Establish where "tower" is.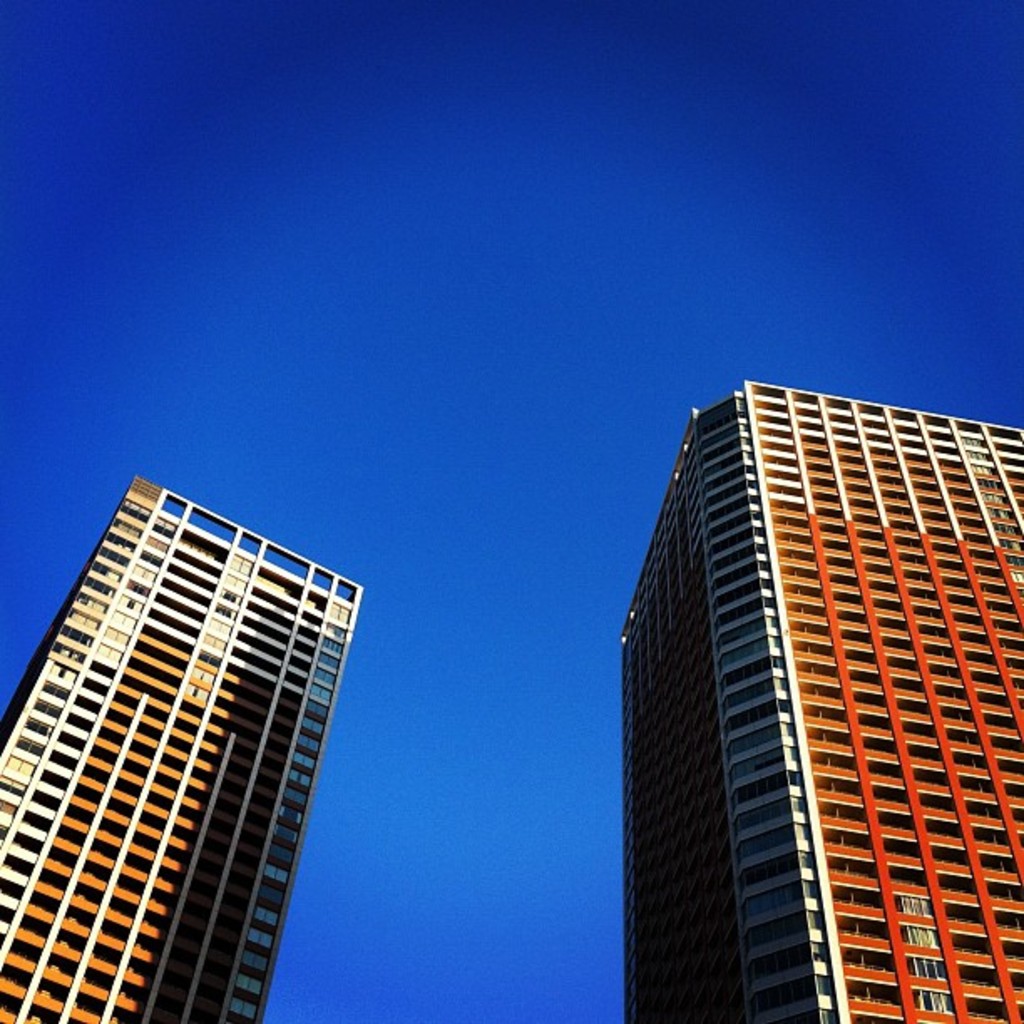
Established at pyautogui.locateOnScreen(0, 460, 397, 1011).
